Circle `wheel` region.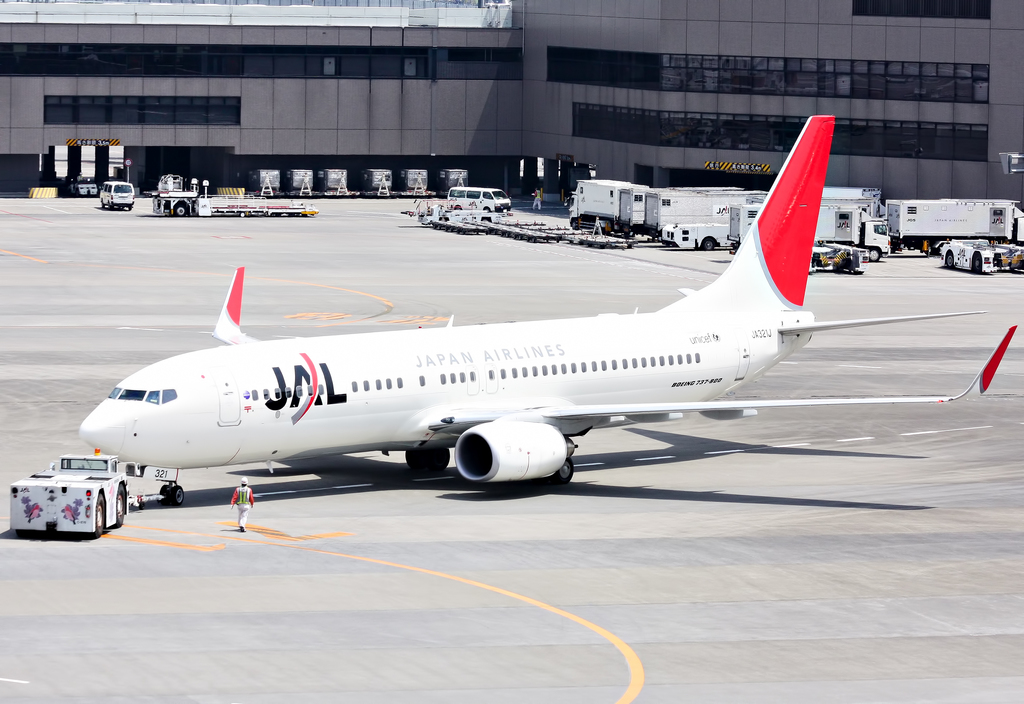
Region: BBox(865, 247, 881, 263).
